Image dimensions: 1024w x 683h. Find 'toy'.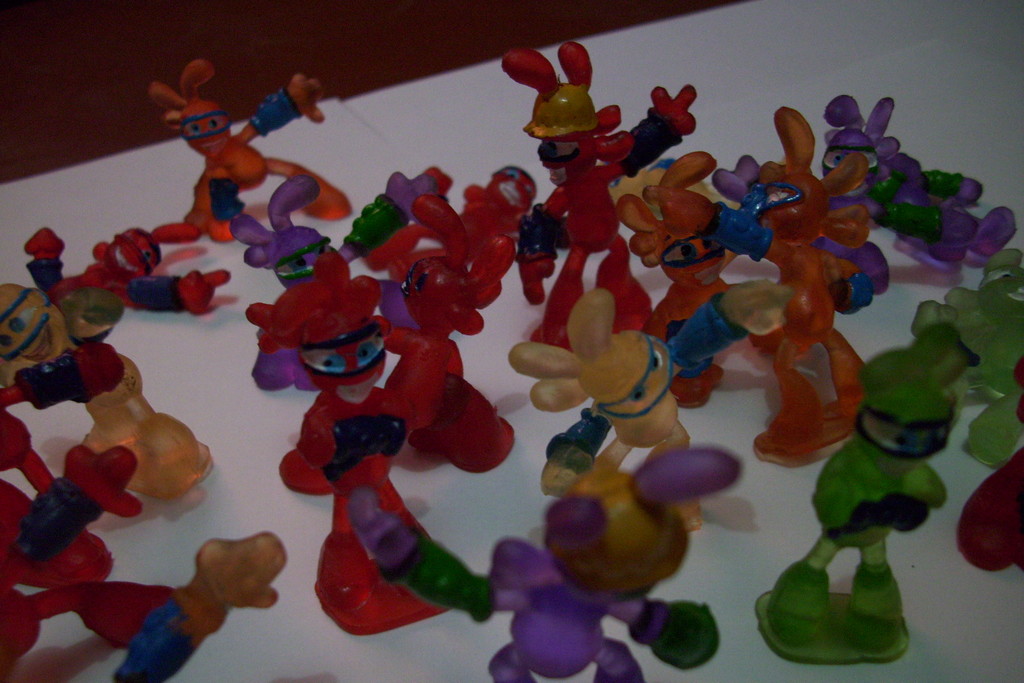
bbox(368, 239, 522, 478).
